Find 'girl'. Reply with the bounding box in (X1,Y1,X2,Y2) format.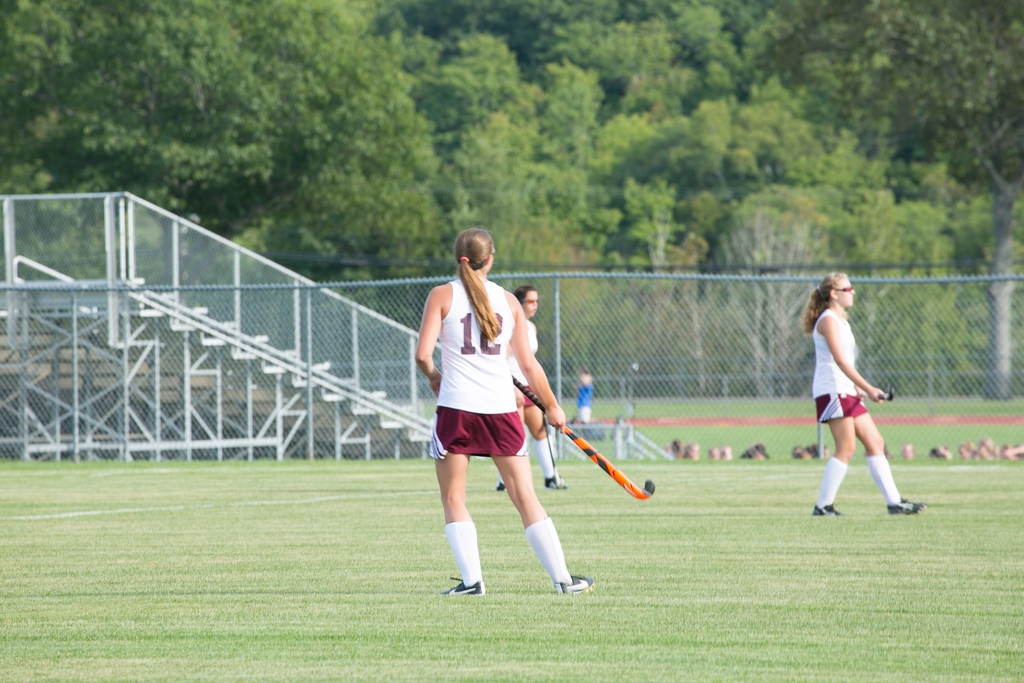
(797,273,926,516).
